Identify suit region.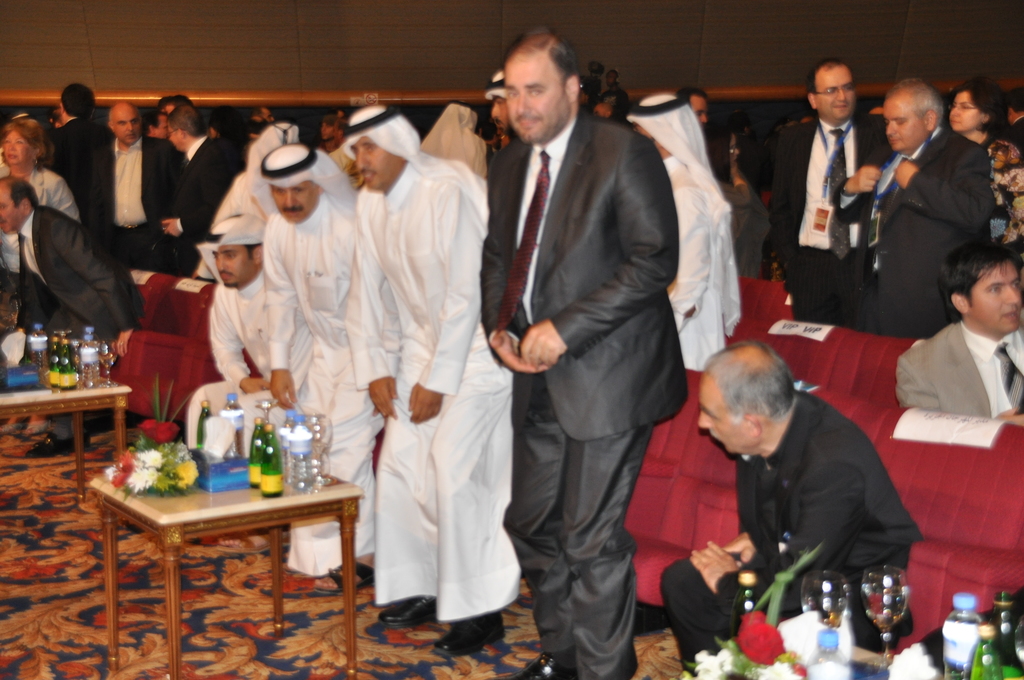
Region: bbox=[92, 134, 168, 273].
